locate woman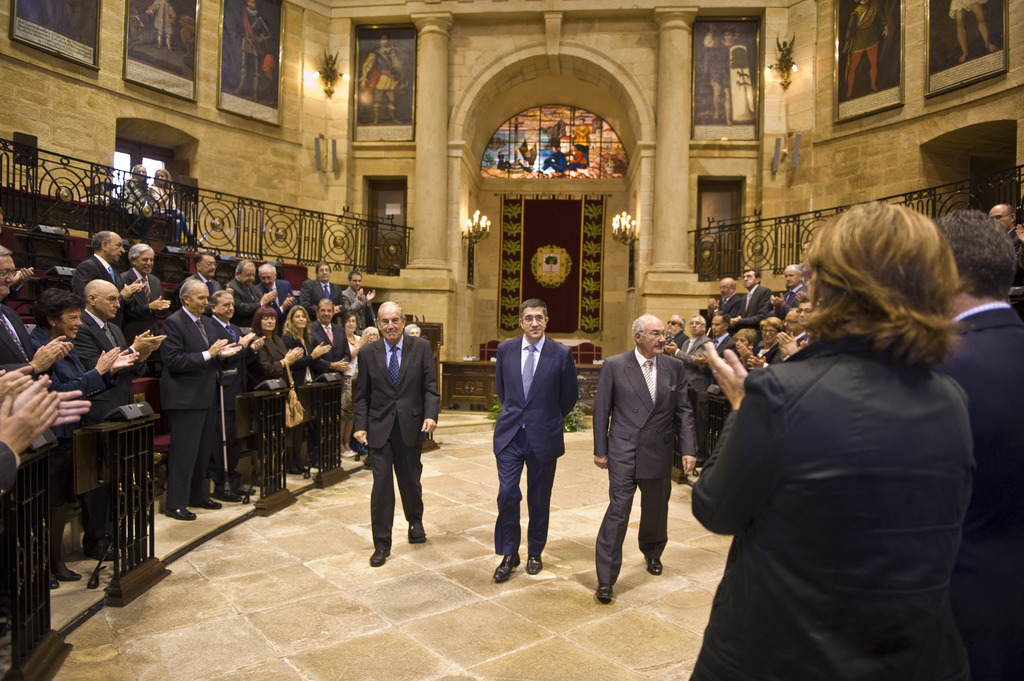
[x1=731, y1=326, x2=756, y2=367]
